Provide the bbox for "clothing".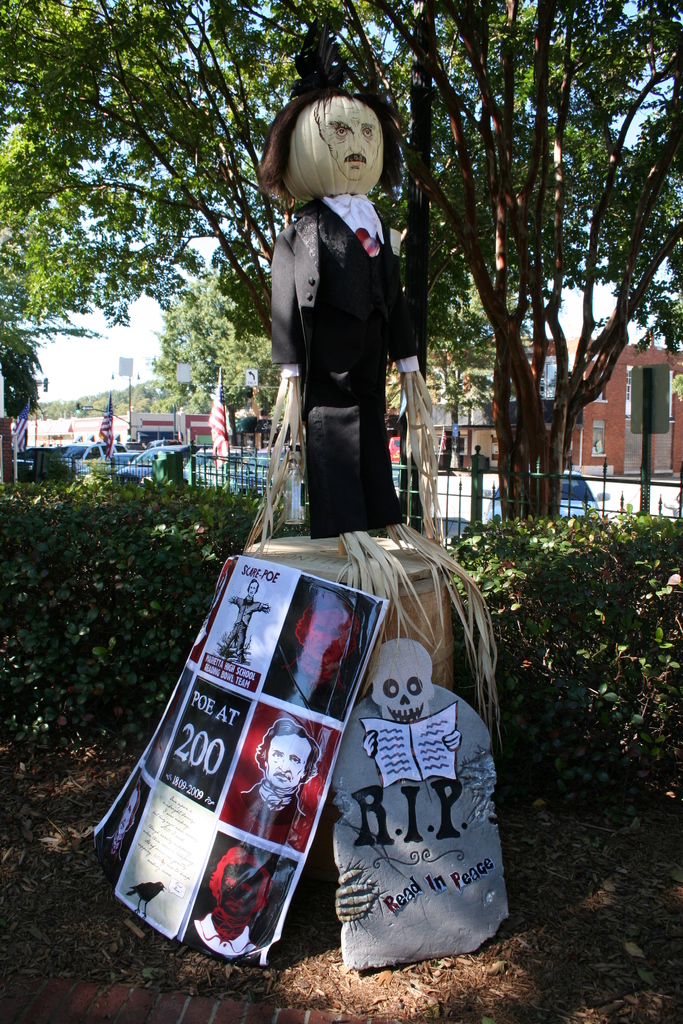
[254,138,439,548].
